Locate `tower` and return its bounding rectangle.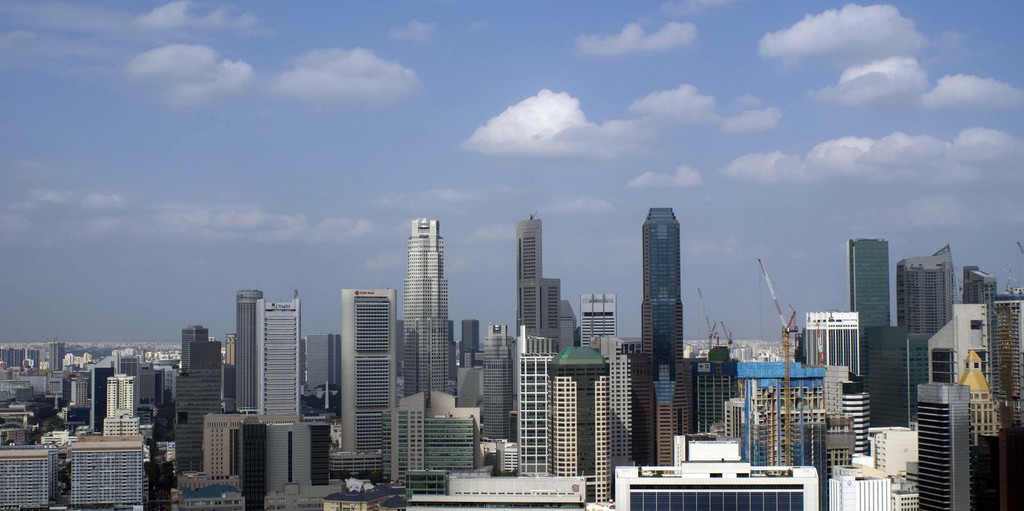
x1=68 y1=366 x2=154 y2=510.
